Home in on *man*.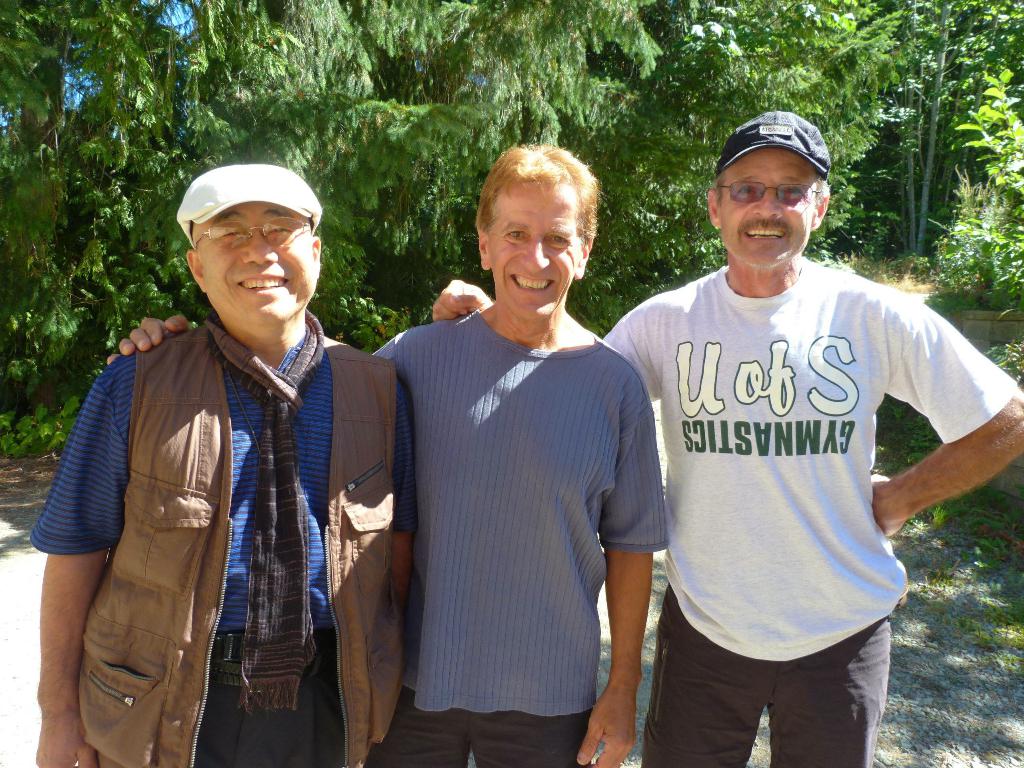
Homed in at bbox=(35, 166, 412, 767).
